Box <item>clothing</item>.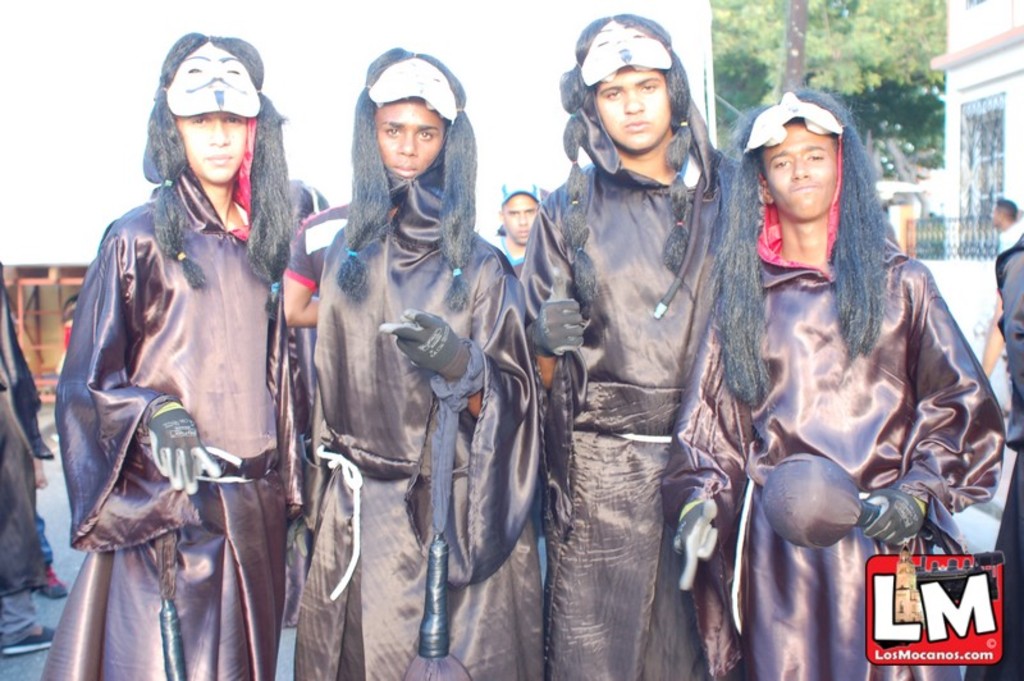
660:133:1005:680.
